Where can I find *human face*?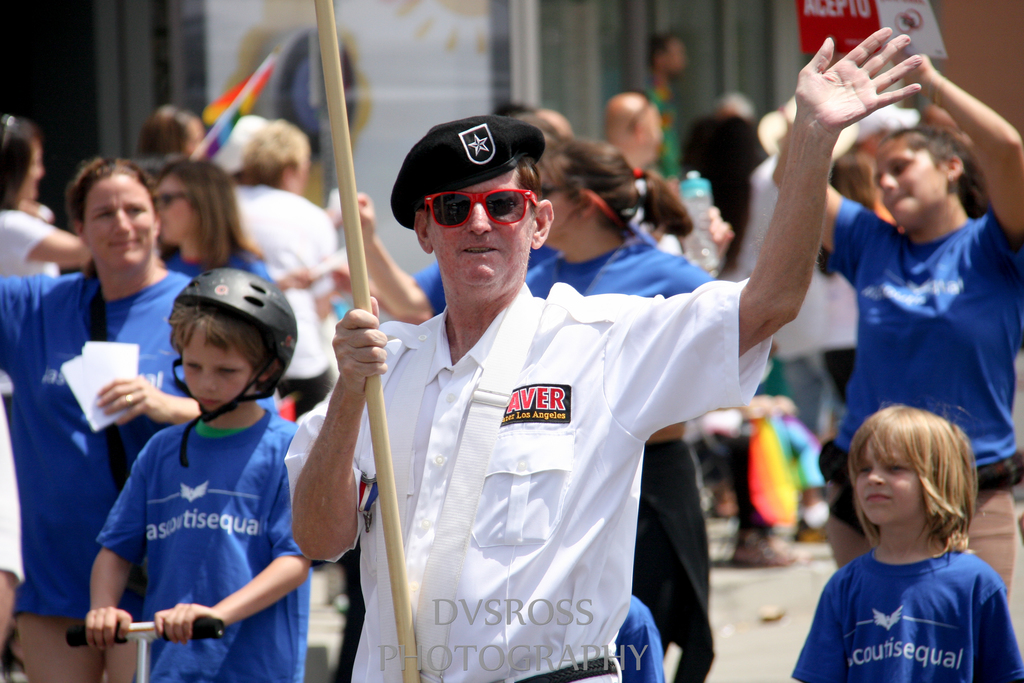
You can find it at (638, 102, 669, 160).
